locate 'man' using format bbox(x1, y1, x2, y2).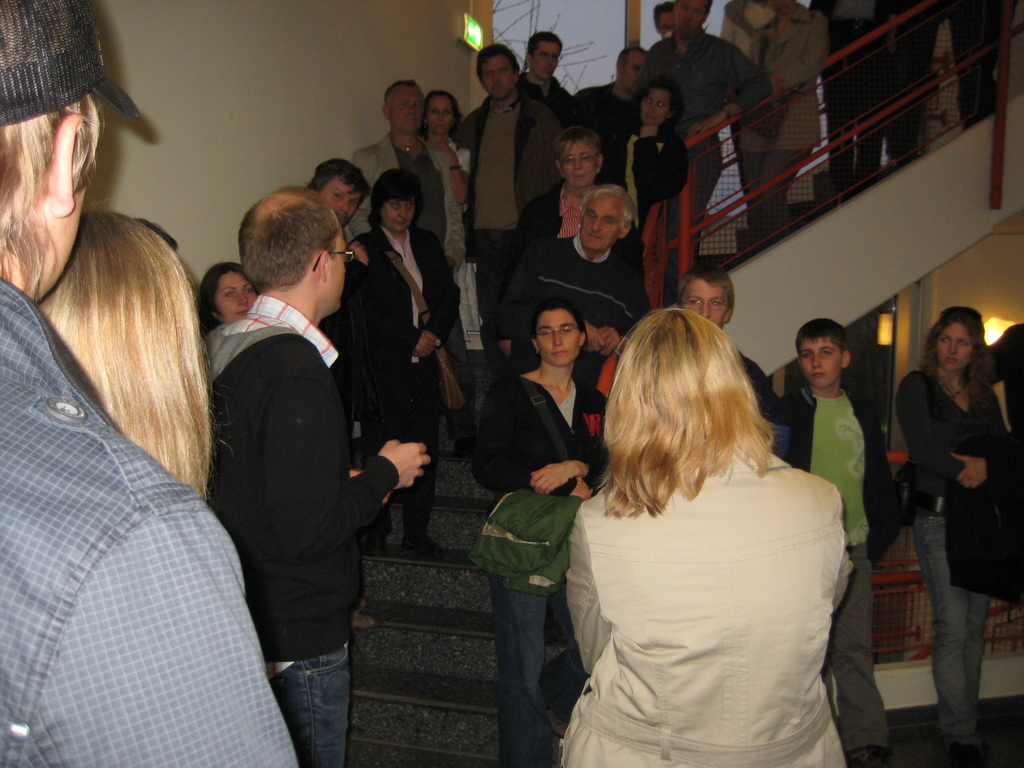
bbox(493, 182, 652, 391).
